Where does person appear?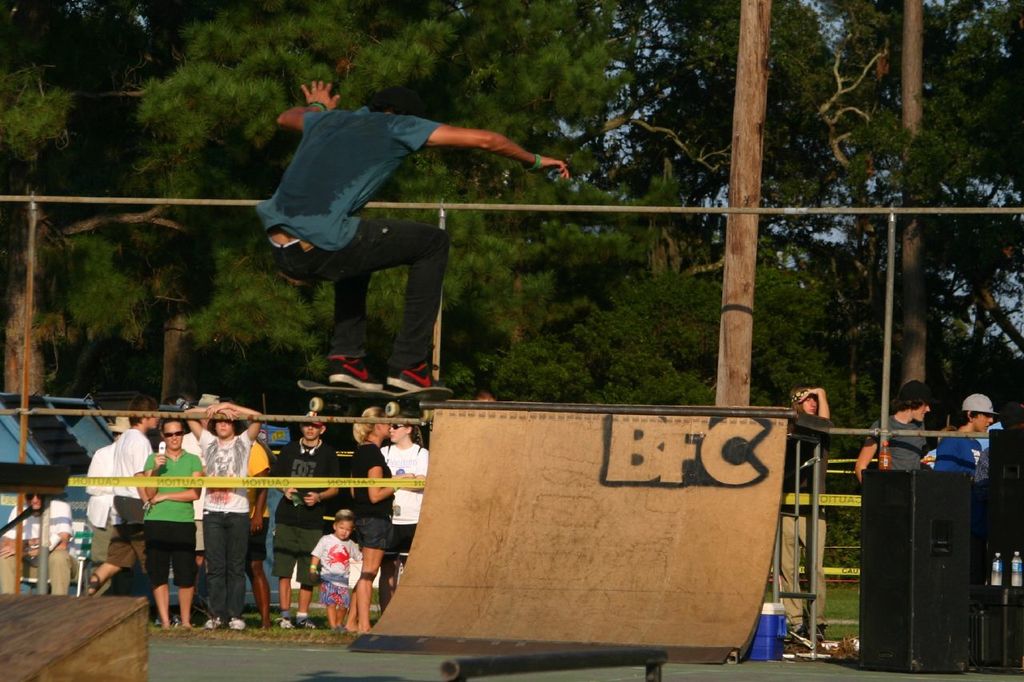
Appears at box=[858, 386, 924, 473].
